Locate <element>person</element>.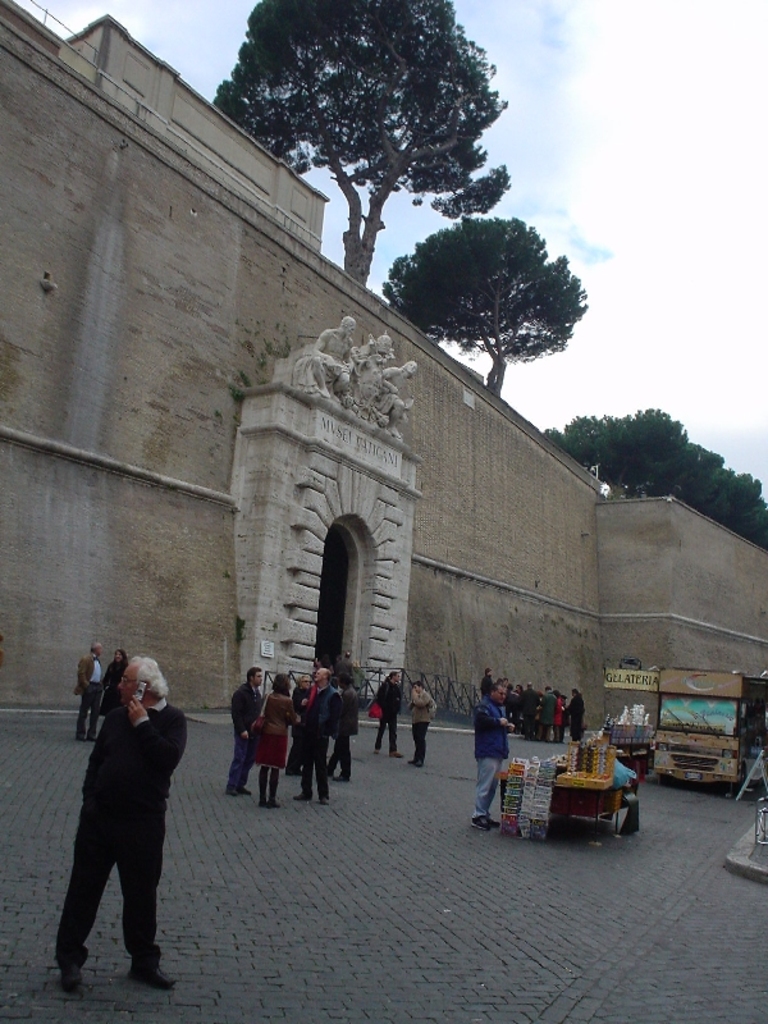
Bounding box: bbox=[380, 666, 403, 758].
